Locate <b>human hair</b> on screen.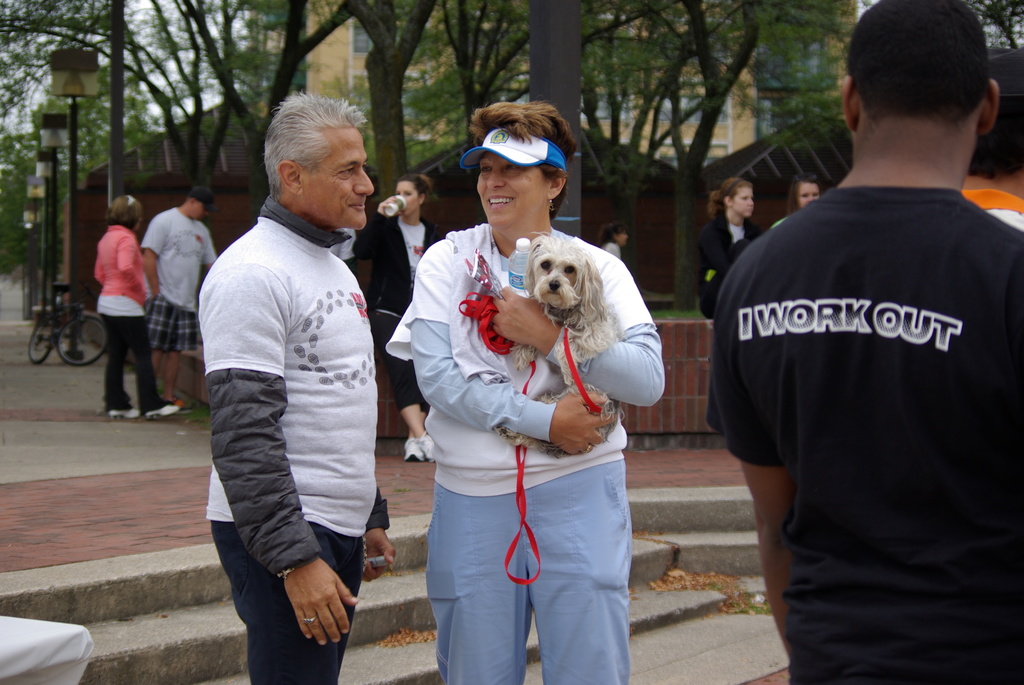
On screen at <region>961, 47, 1023, 178</region>.
